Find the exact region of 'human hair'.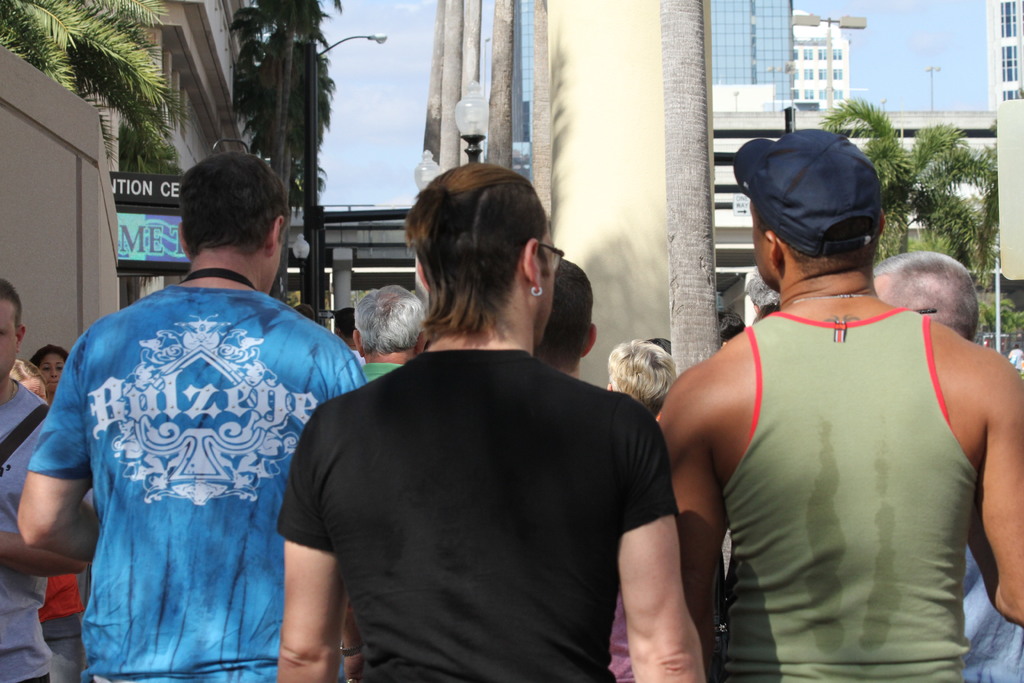
Exact region: <bbox>30, 343, 70, 372</bbox>.
